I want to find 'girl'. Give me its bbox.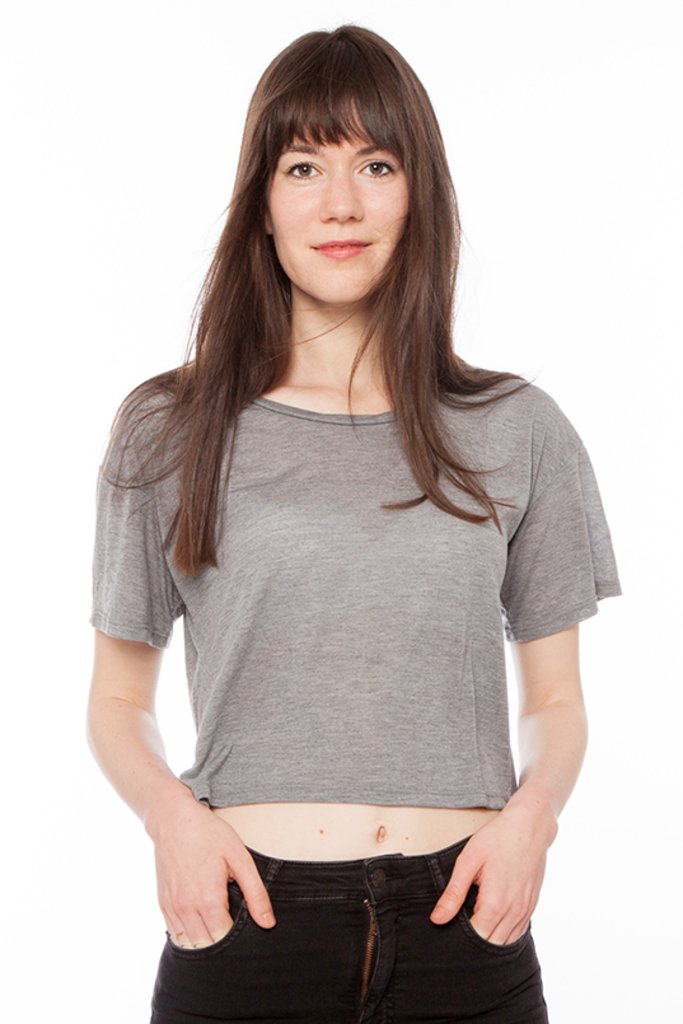
box(85, 25, 617, 1023).
